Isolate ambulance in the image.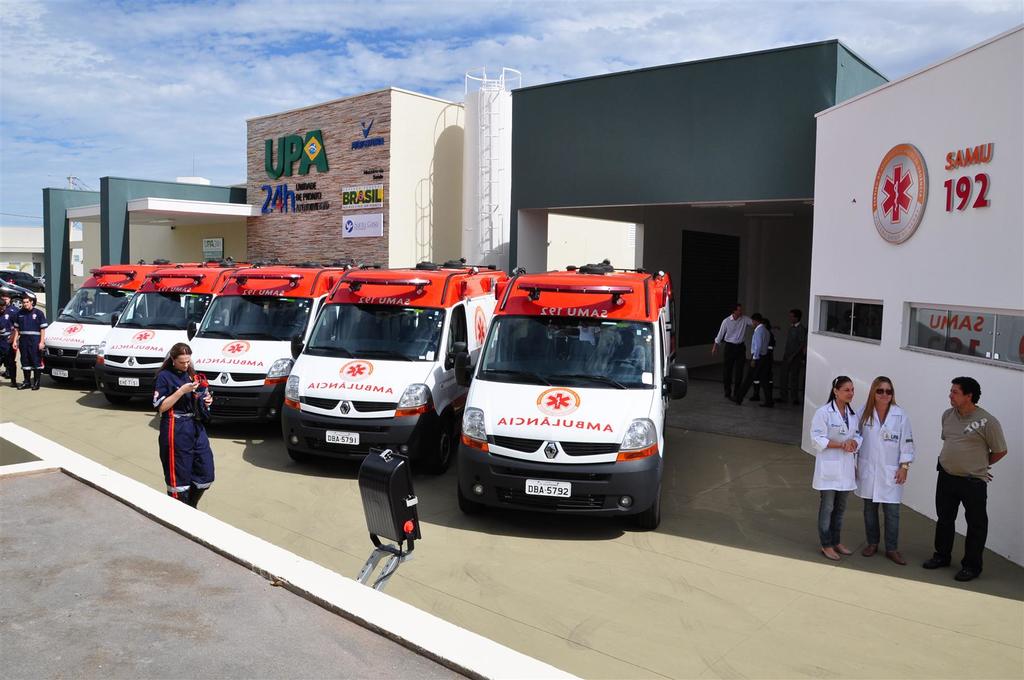
Isolated region: [98,264,237,408].
